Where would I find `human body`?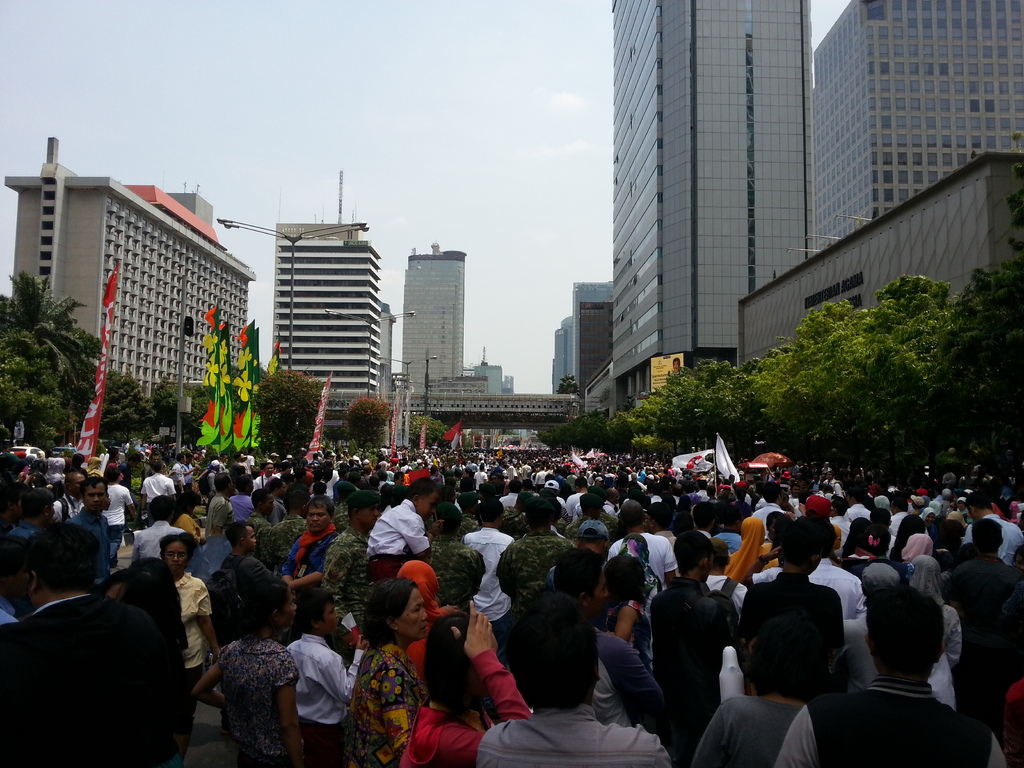
At box=[10, 530, 183, 760].
